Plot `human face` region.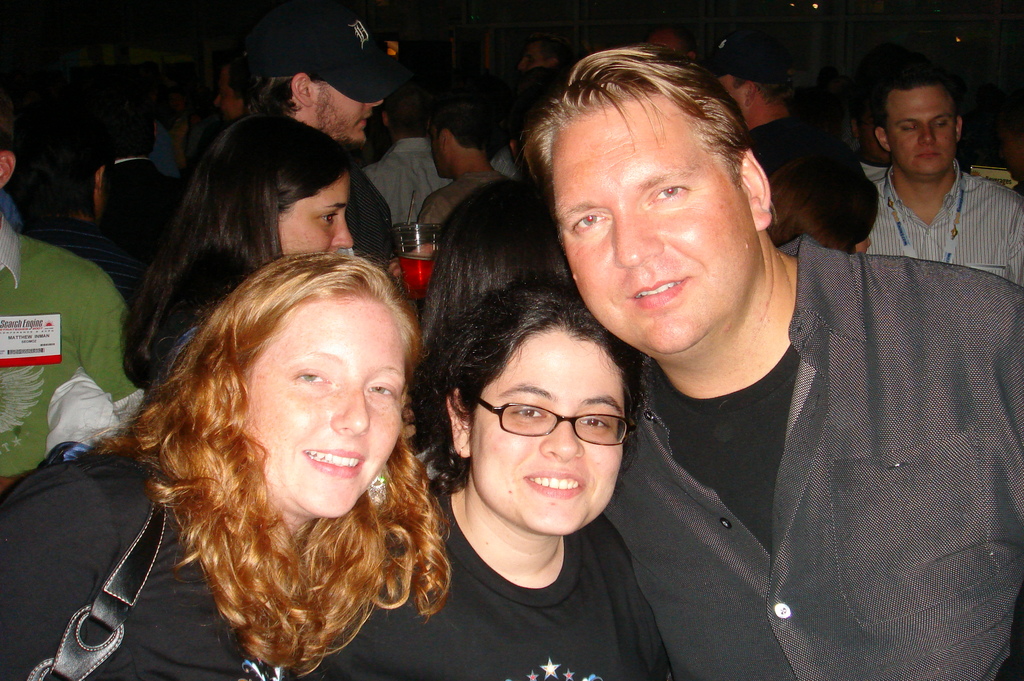
Plotted at Rect(273, 171, 349, 262).
